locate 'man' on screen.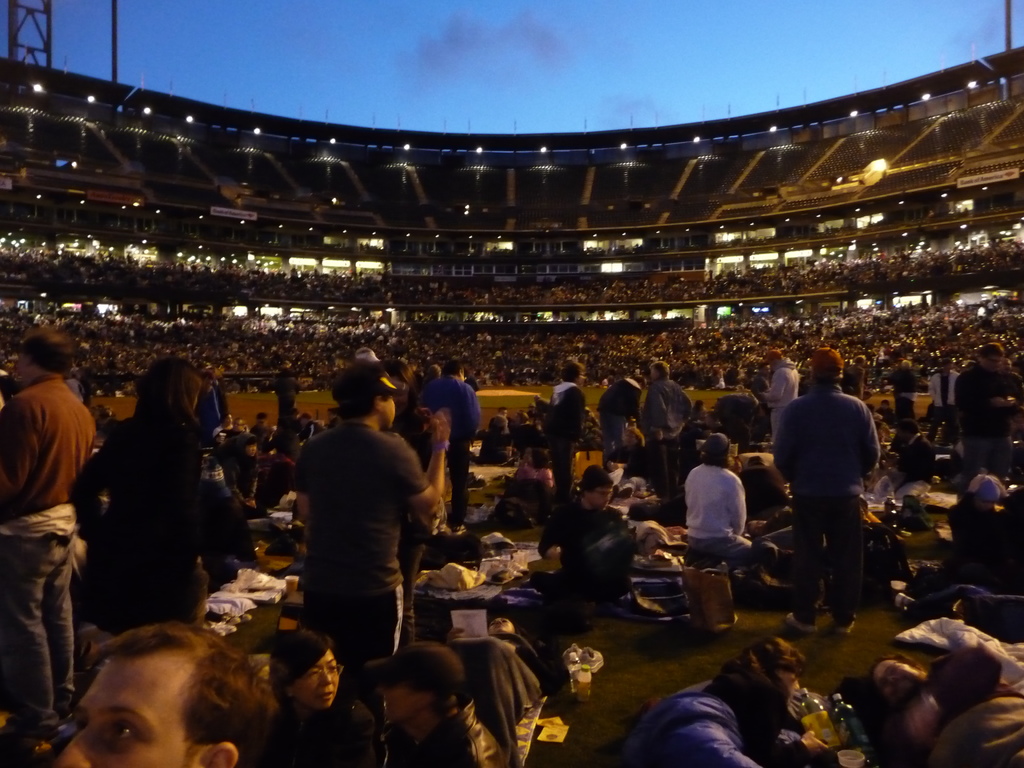
On screen at box=[927, 353, 960, 444].
